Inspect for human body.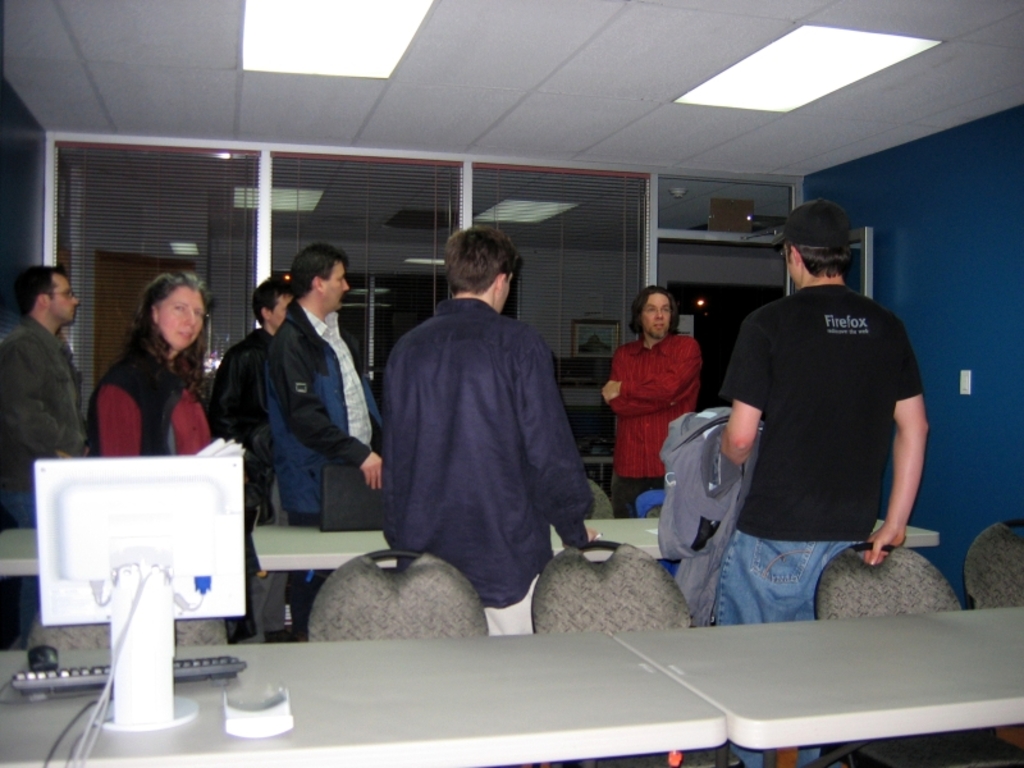
Inspection: x1=209, y1=324, x2=296, y2=640.
